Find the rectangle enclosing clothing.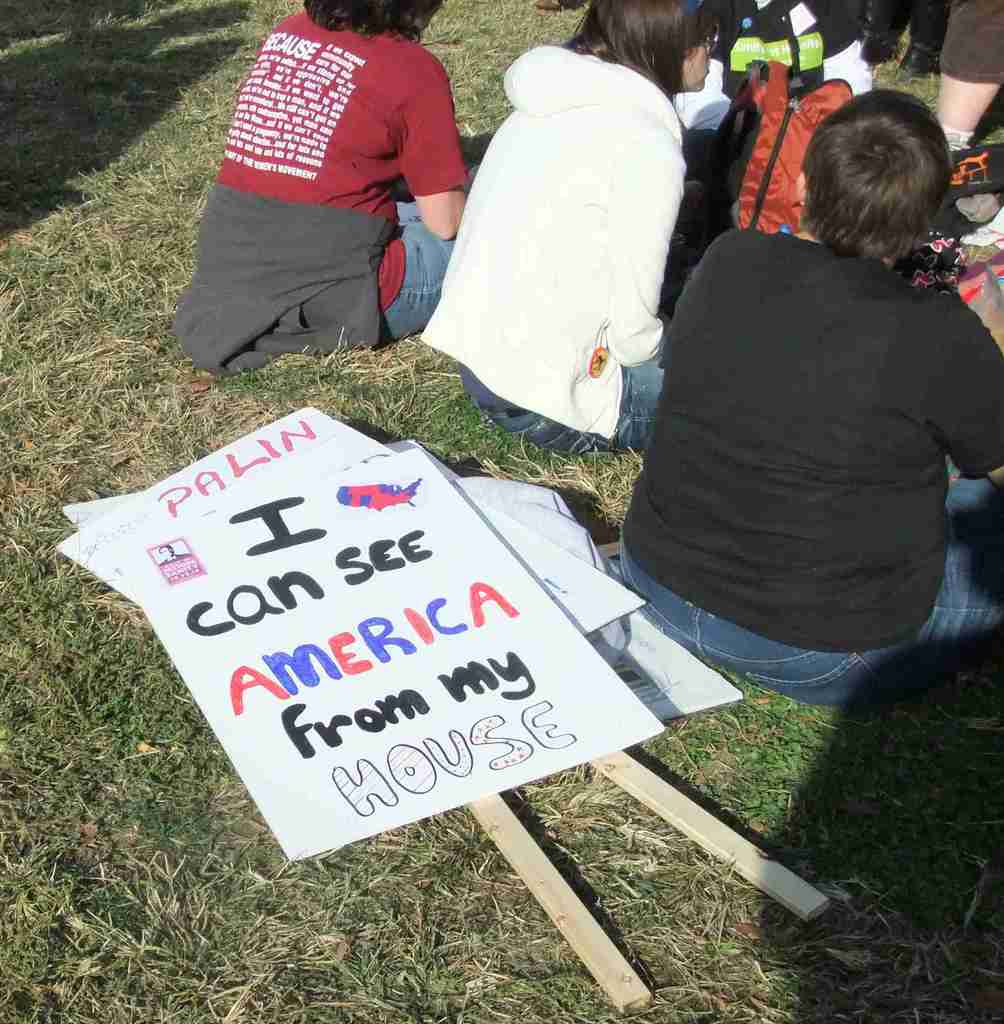
[617,228,1003,698].
